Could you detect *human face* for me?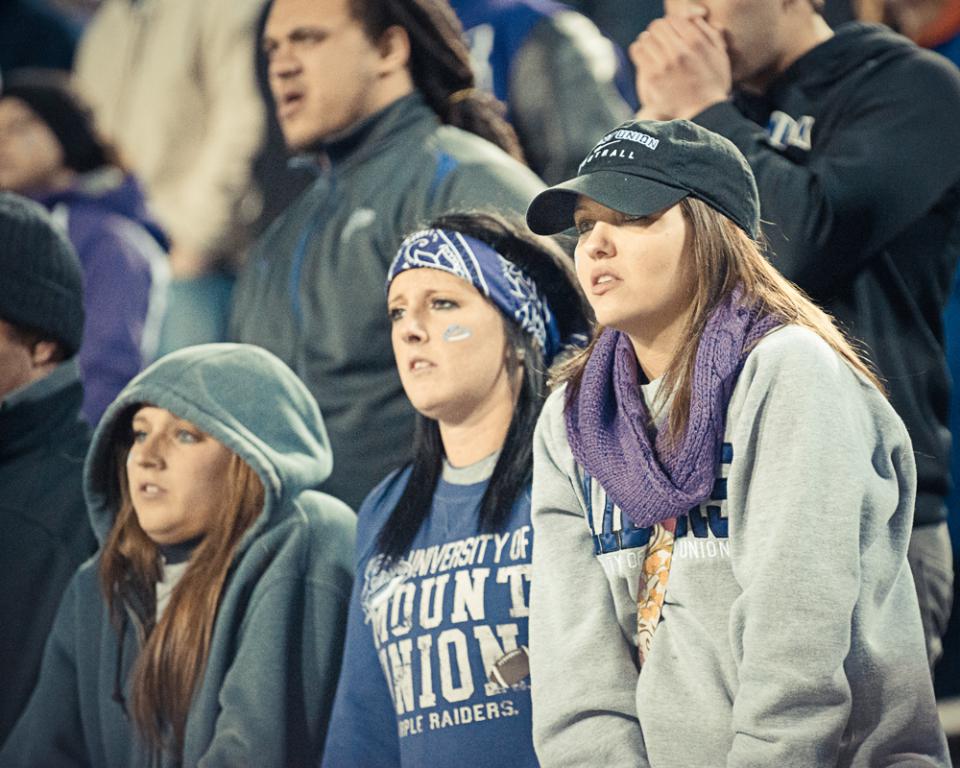
Detection result: rect(263, 2, 374, 146).
